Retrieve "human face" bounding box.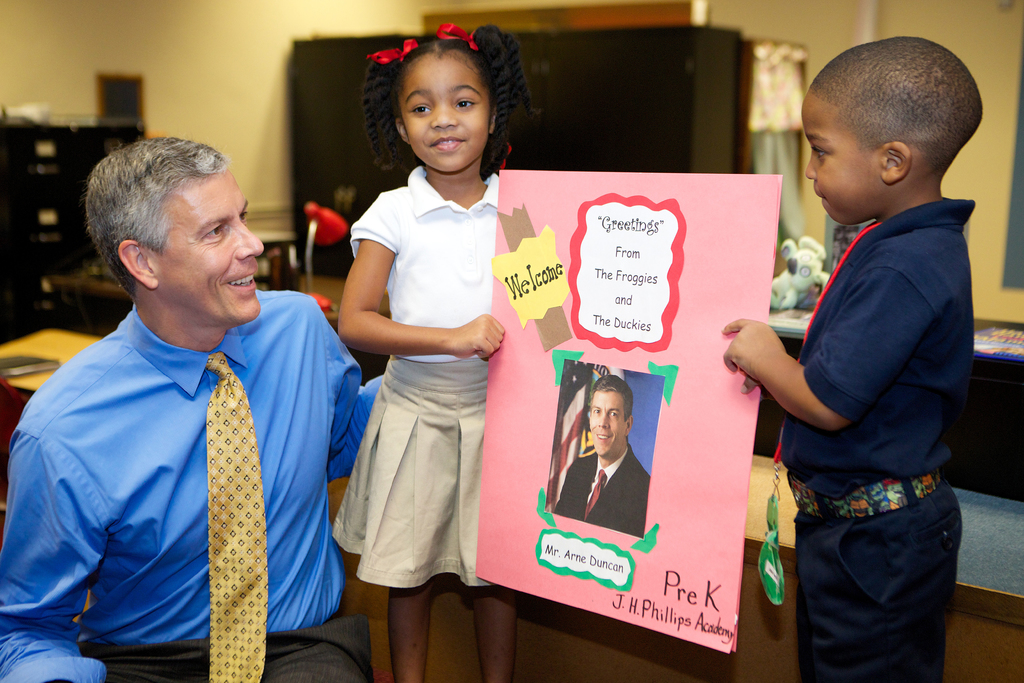
Bounding box: <region>804, 94, 878, 225</region>.
